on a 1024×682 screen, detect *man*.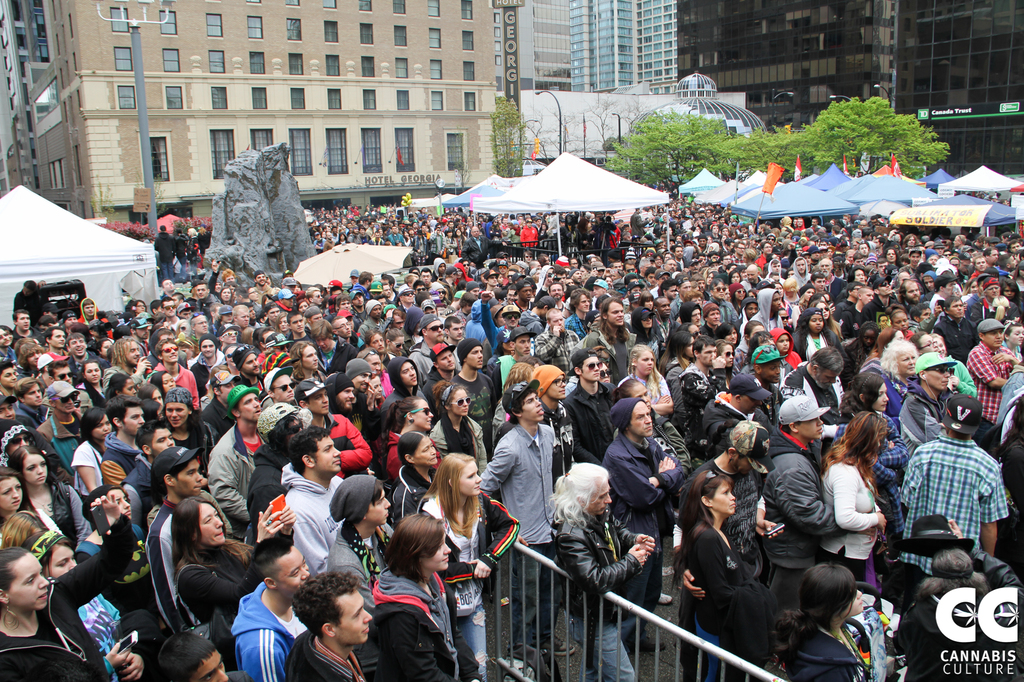
x1=291, y1=379, x2=371, y2=477.
